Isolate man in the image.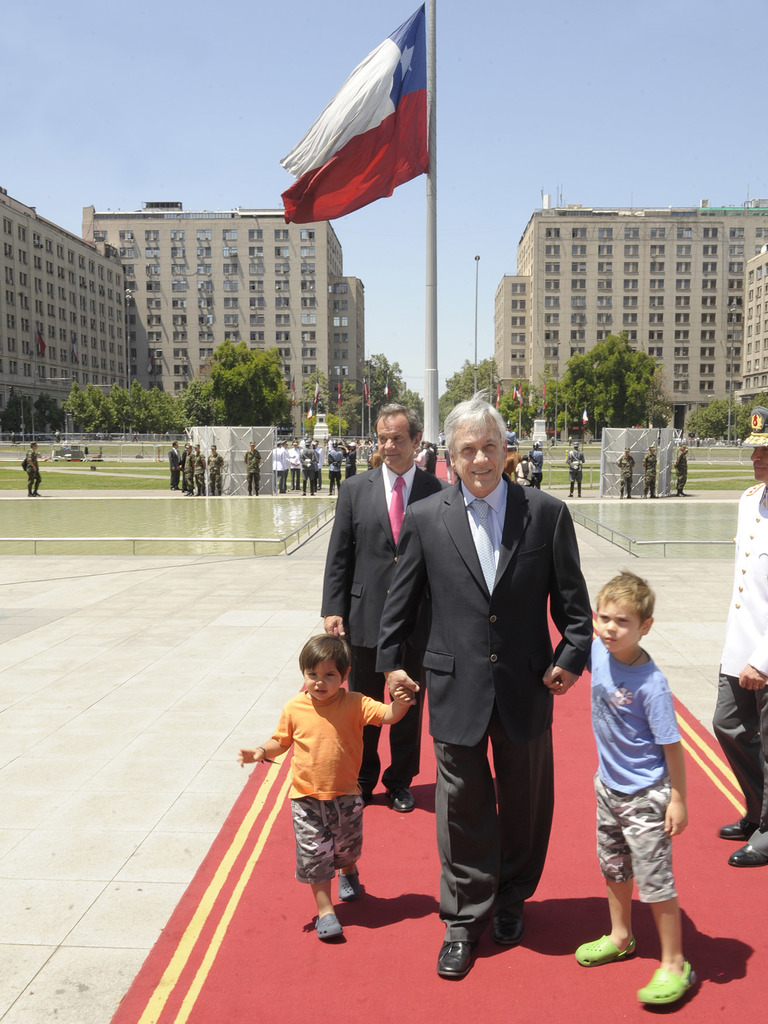
Isolated region: 167/438/180/493.
